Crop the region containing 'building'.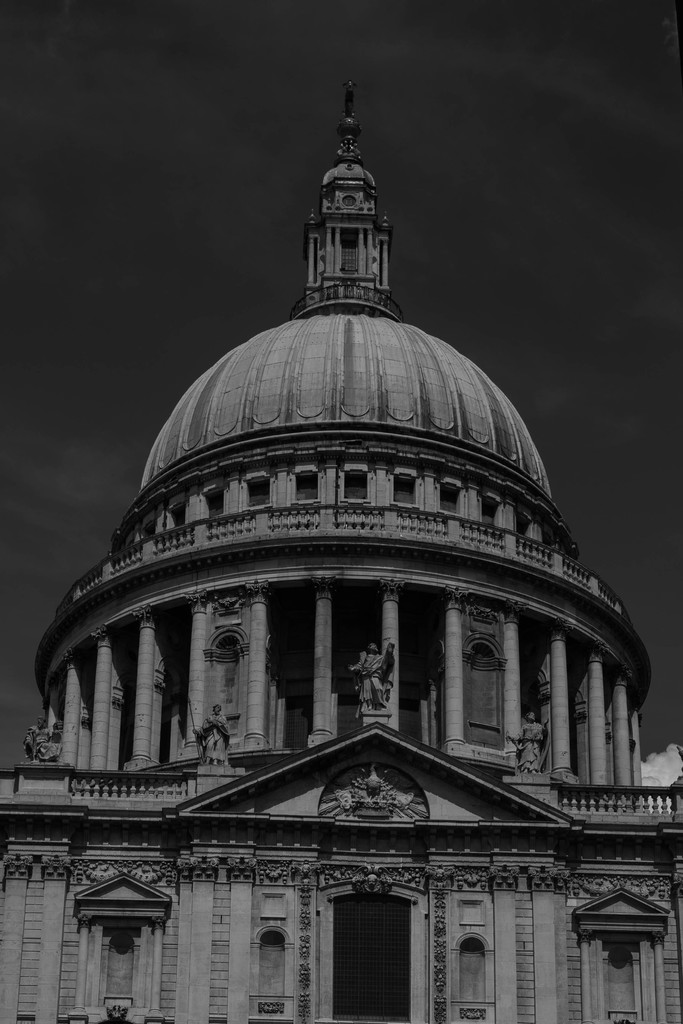
Crop region: {"left": 1, "top": 75, "right": 682, "bottom": 1023}.
